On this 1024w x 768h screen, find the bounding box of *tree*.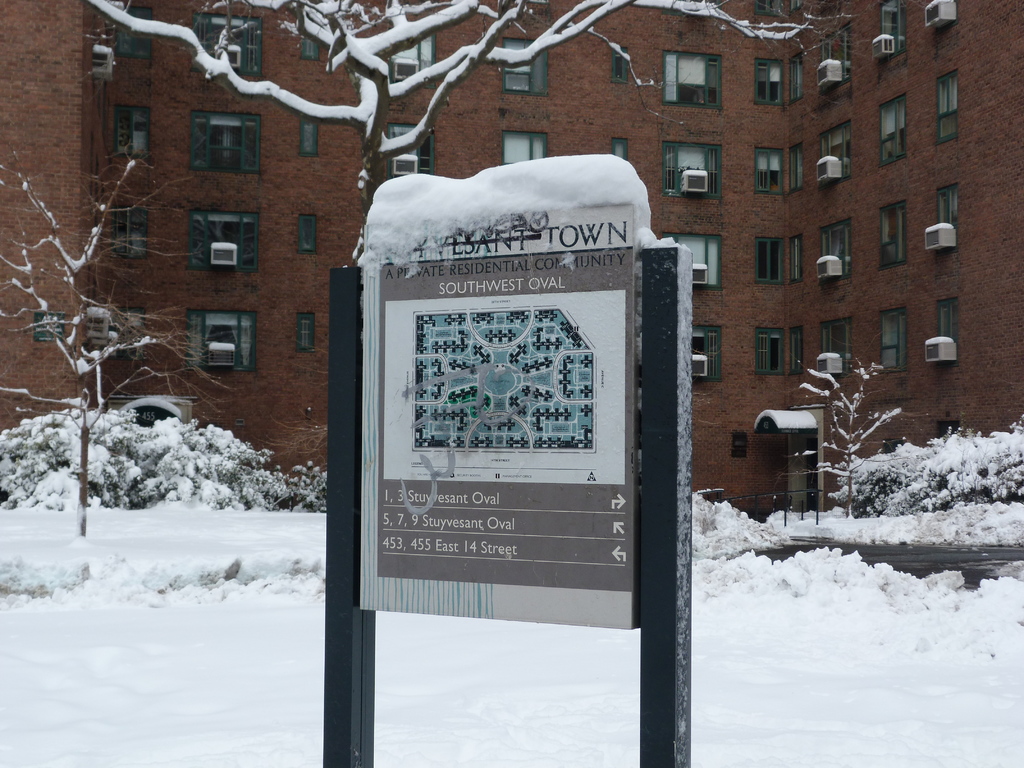
Bounding box: Rect(0, 145, 211, 544).
